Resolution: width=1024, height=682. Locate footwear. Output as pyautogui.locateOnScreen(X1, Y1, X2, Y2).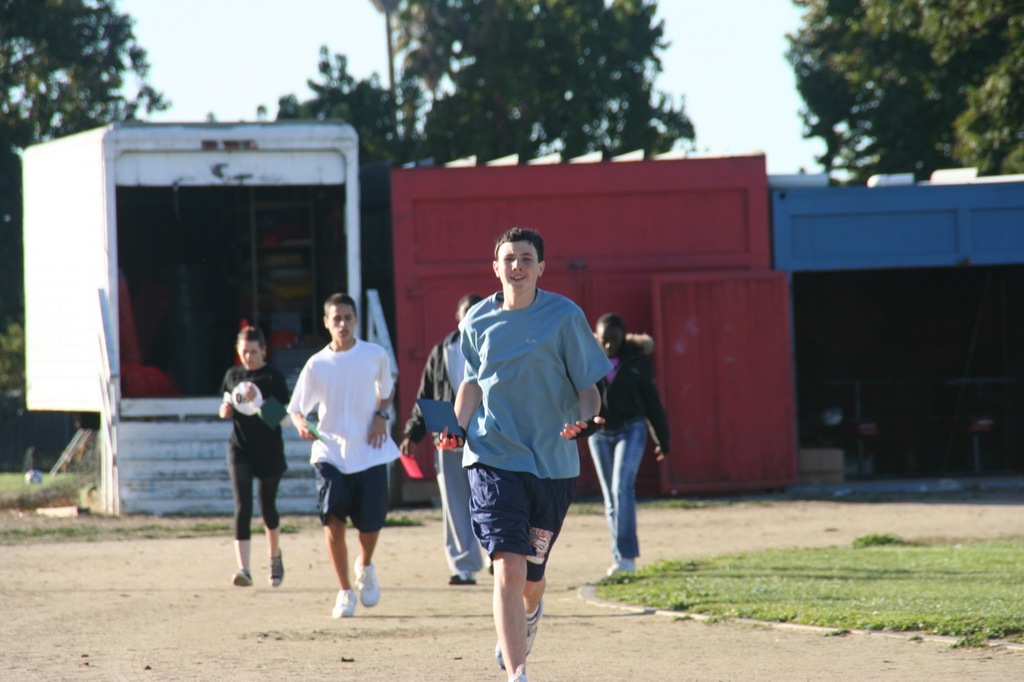
pyautogui.locateOnScreen(466, 577, 477, 587).
